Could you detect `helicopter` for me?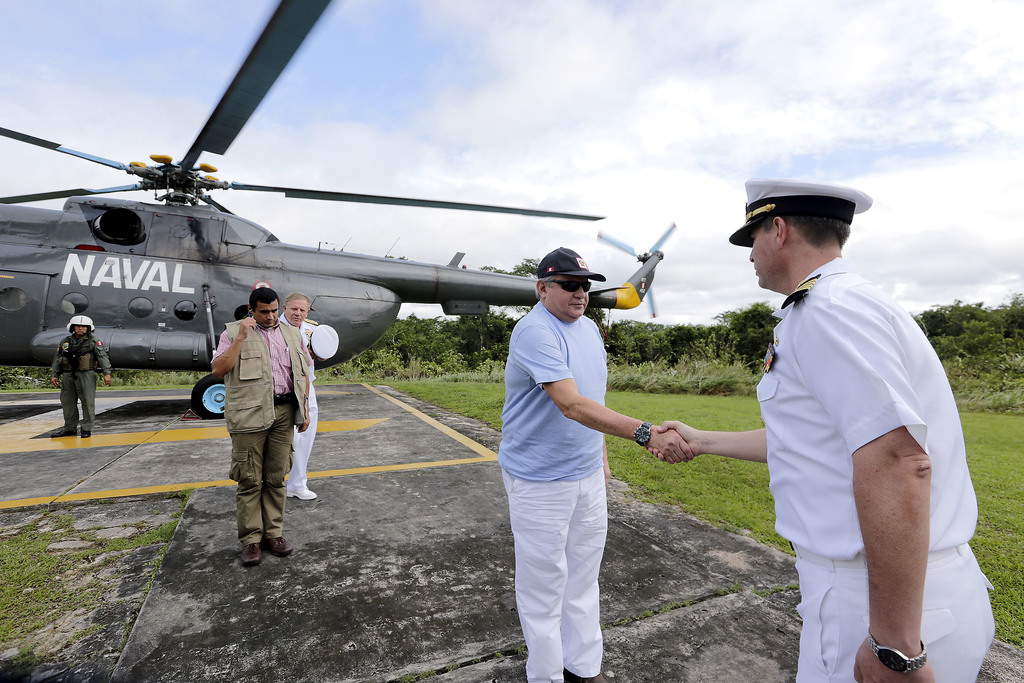
Detection result: (0,24,722,432).
